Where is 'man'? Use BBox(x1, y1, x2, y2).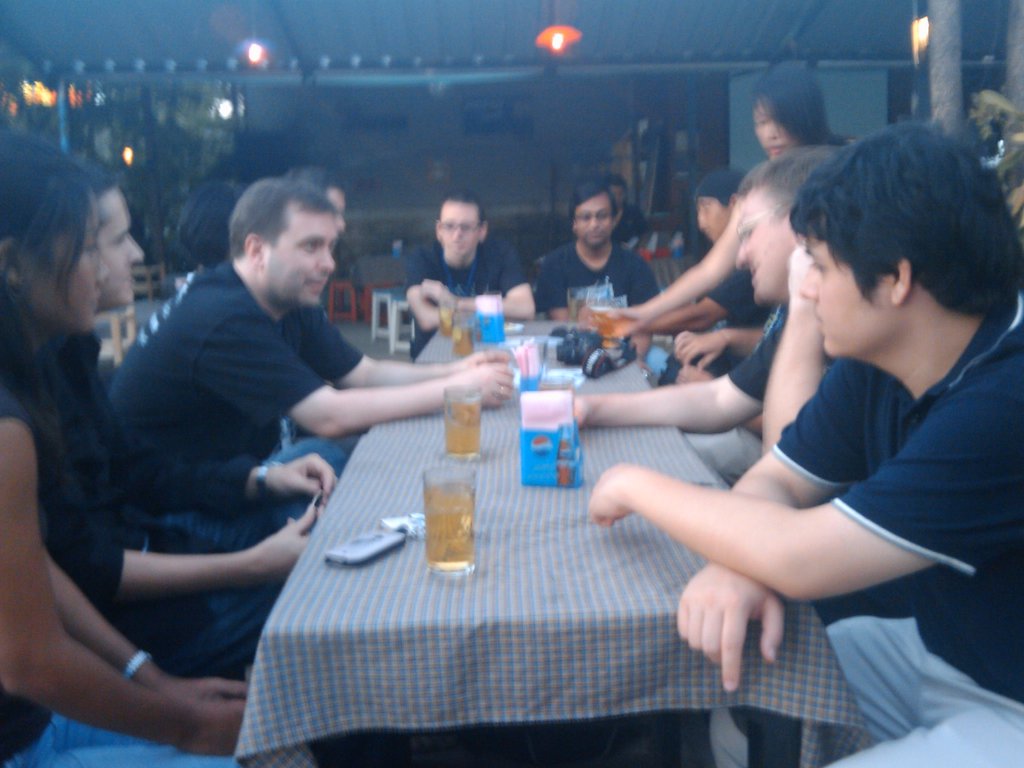
BBox(573, 141, 840, 486).
